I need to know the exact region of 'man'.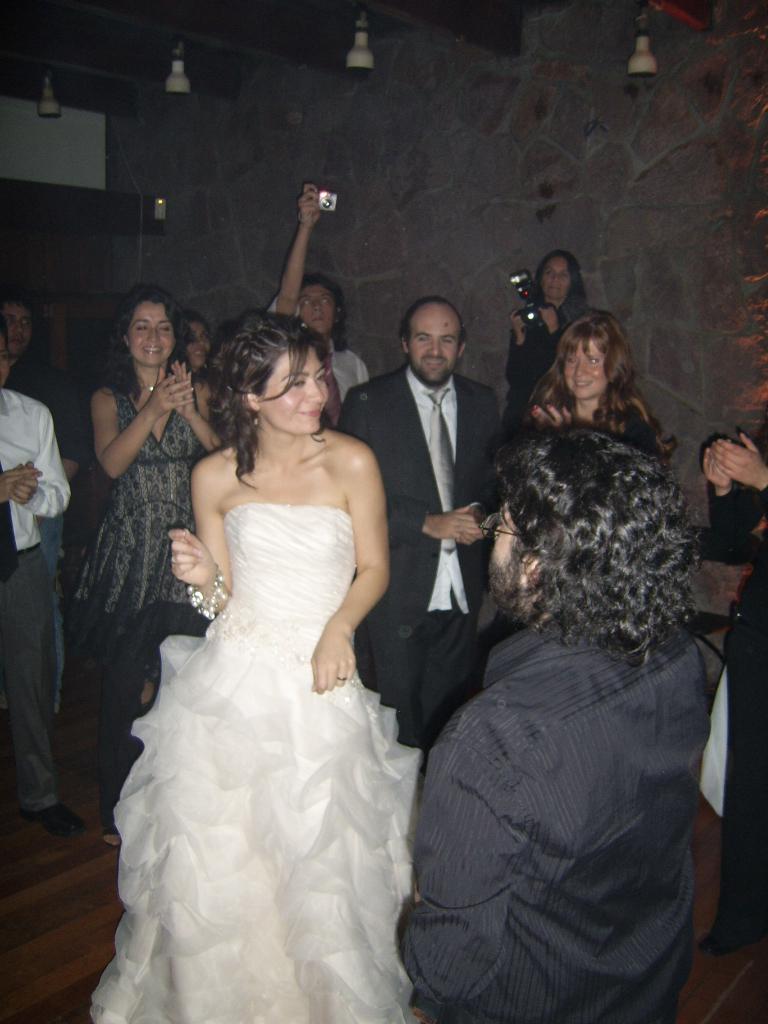
Region: (0, 350, 96, 837).
